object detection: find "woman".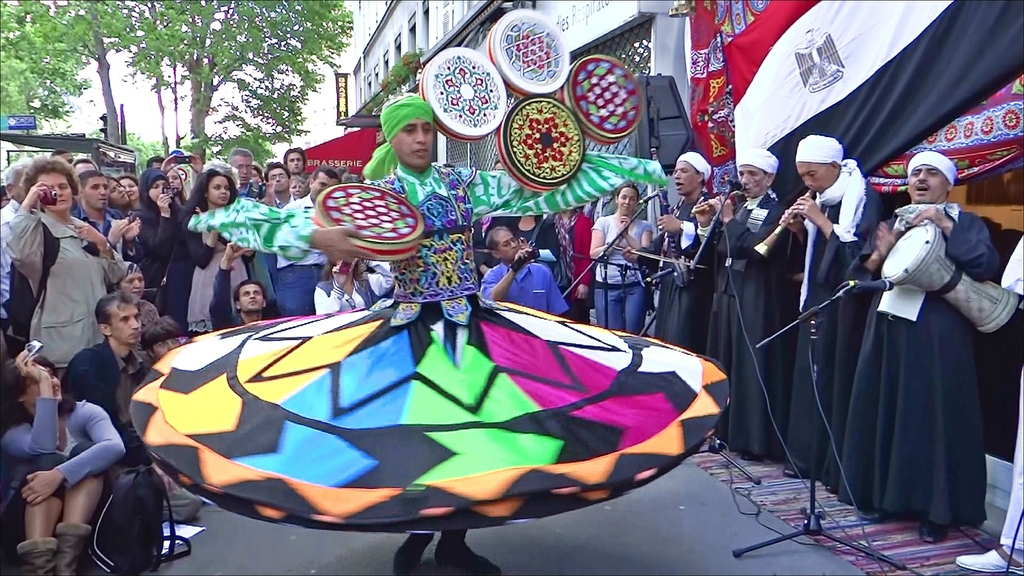
<box>175,170,259,335</box>.
